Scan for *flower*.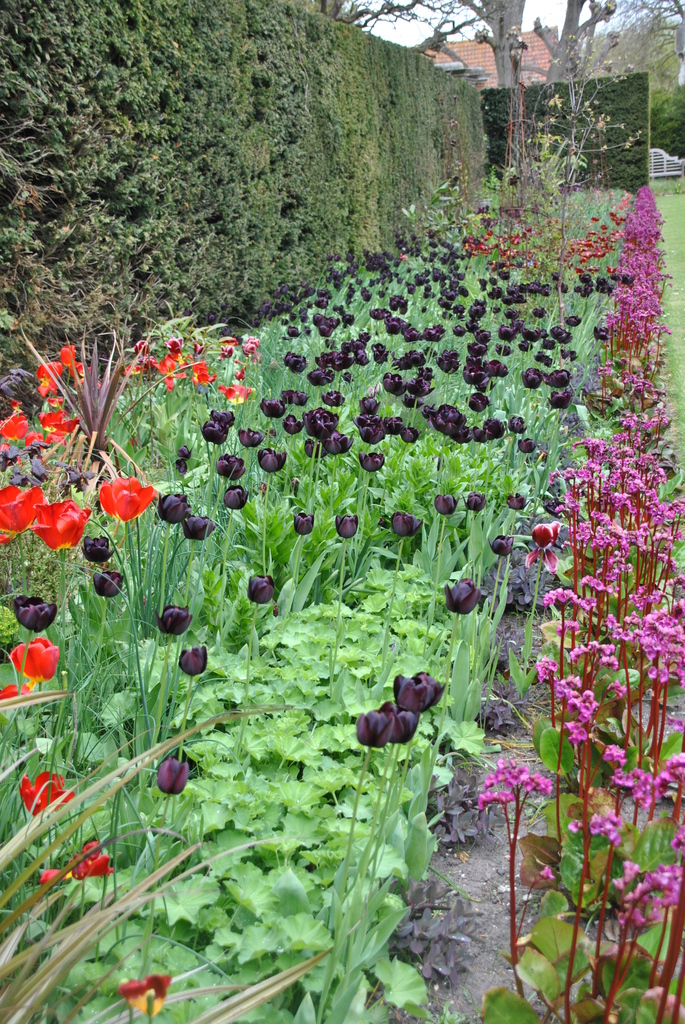
Scan result: Rect(87, 564, 123, 598).
